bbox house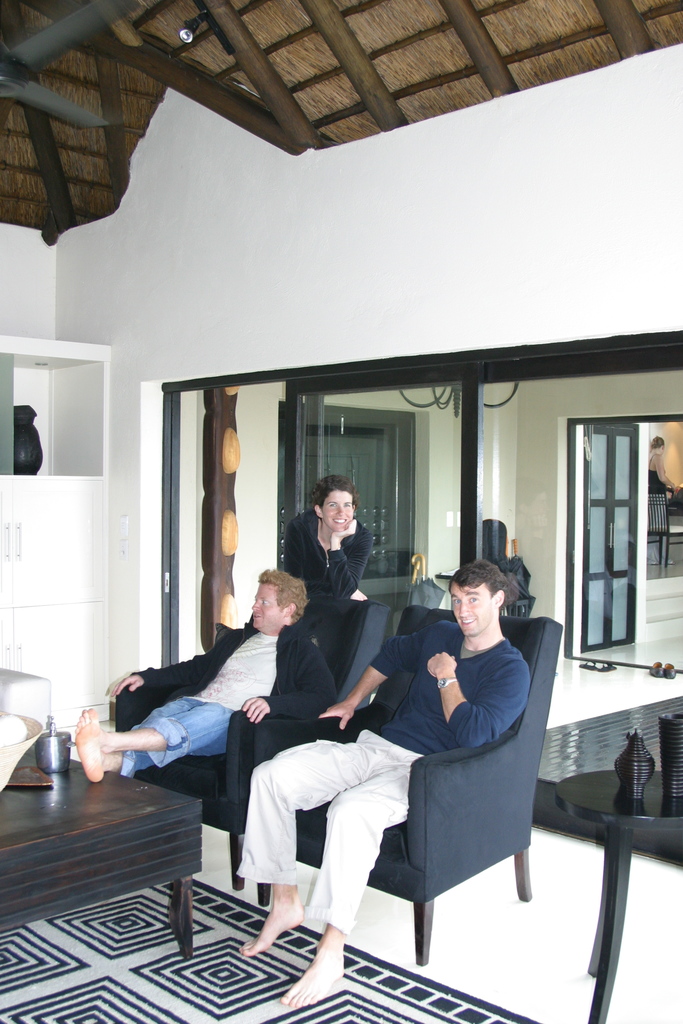
Rect(0, 0, 682, 1023)
